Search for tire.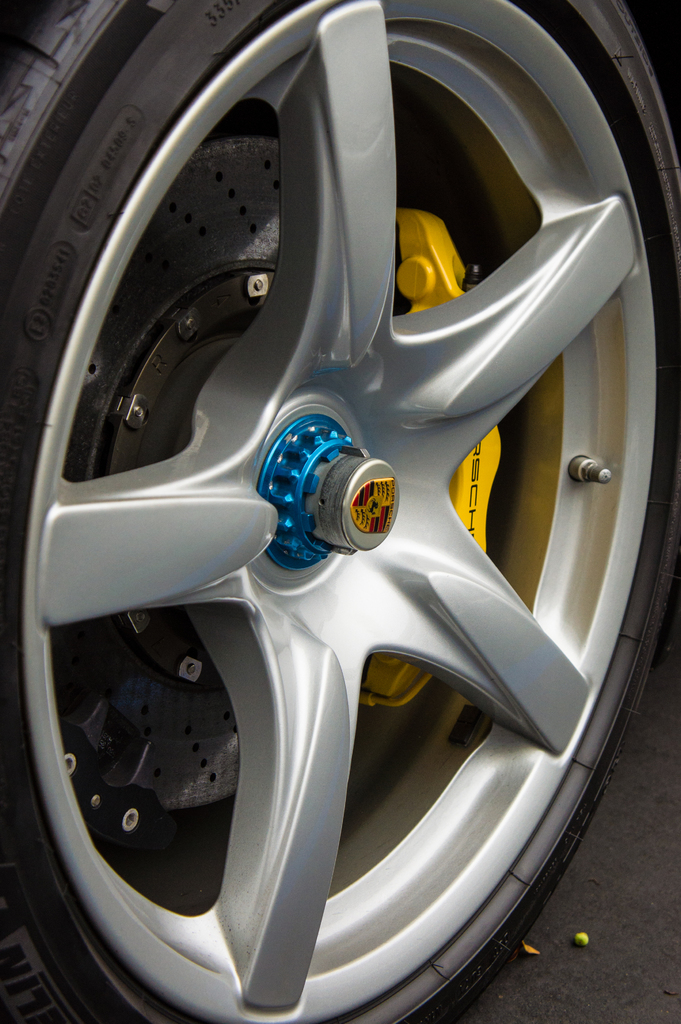
Found at {"x1": 0, "y1": 0, "x2": 680, "y2": 1023}.
